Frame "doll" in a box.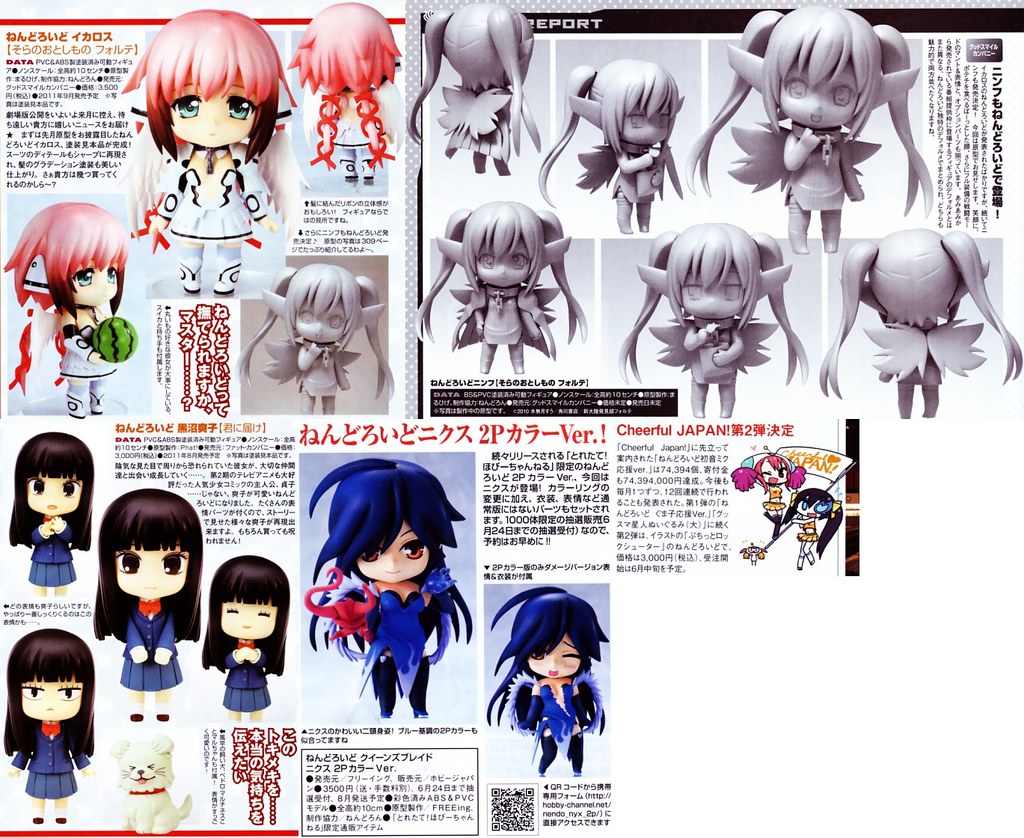
(left=784, top=493, right=830, bottom=572).
